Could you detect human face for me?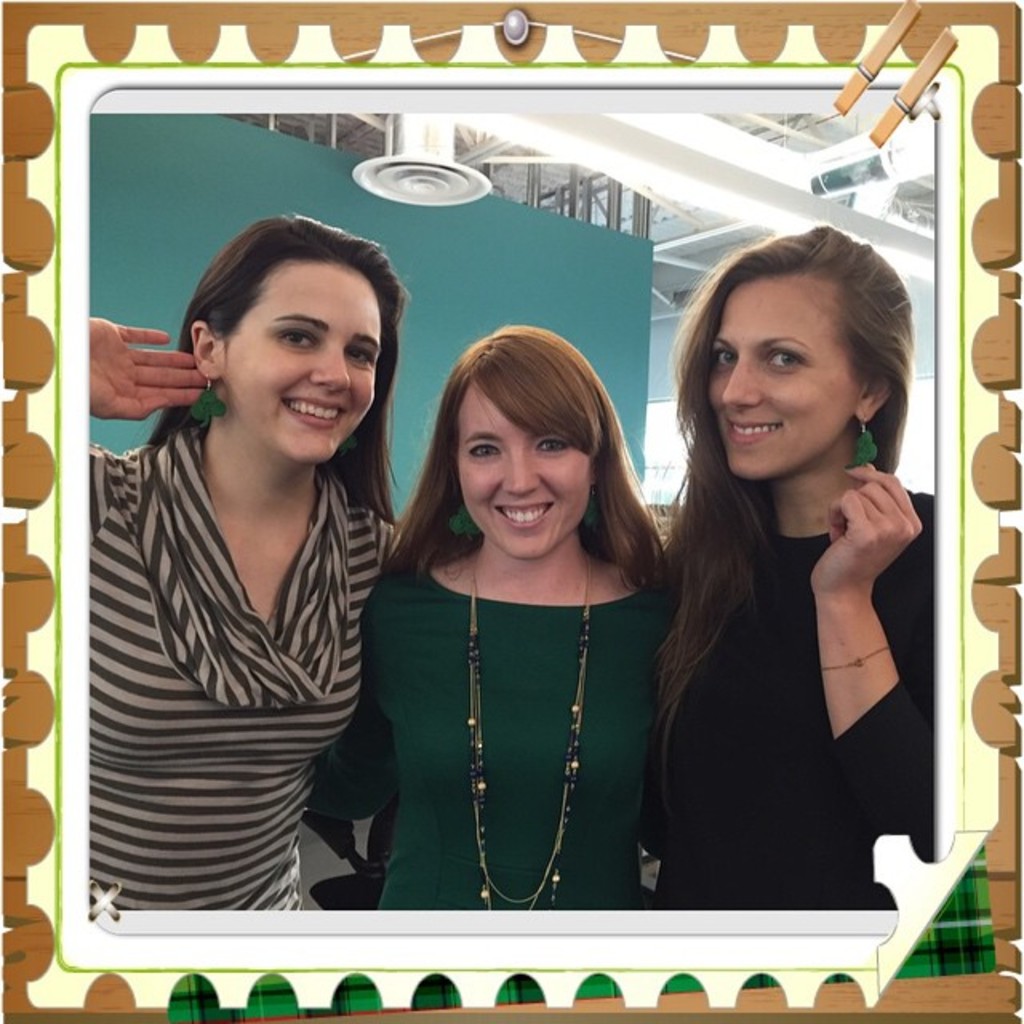
Detection result: <box>208,254,381,459</box>.
